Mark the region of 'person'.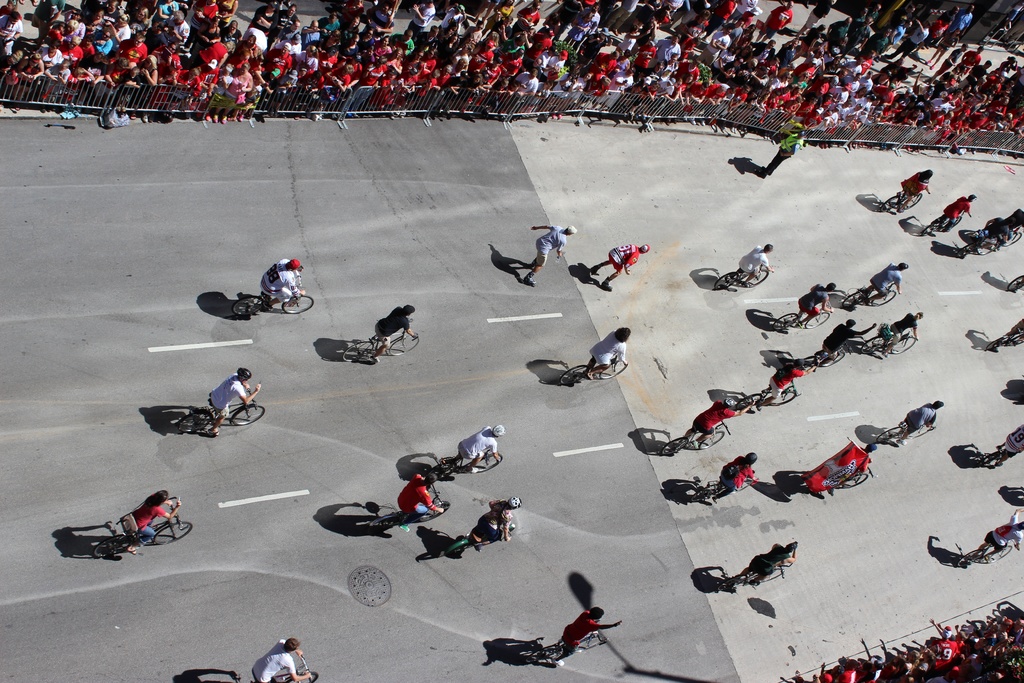
Region: box=[1008, 206, 1023, 231].
